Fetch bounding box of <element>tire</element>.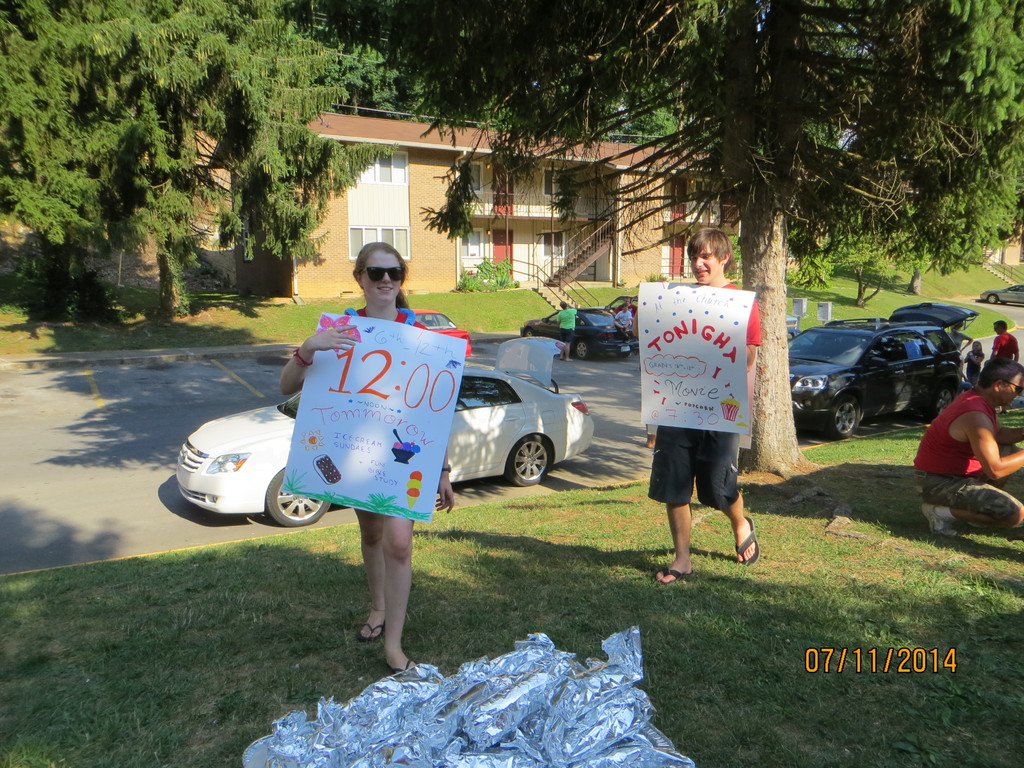
Bbox: (x1=525, y1=330, x2=532, y2=337).
